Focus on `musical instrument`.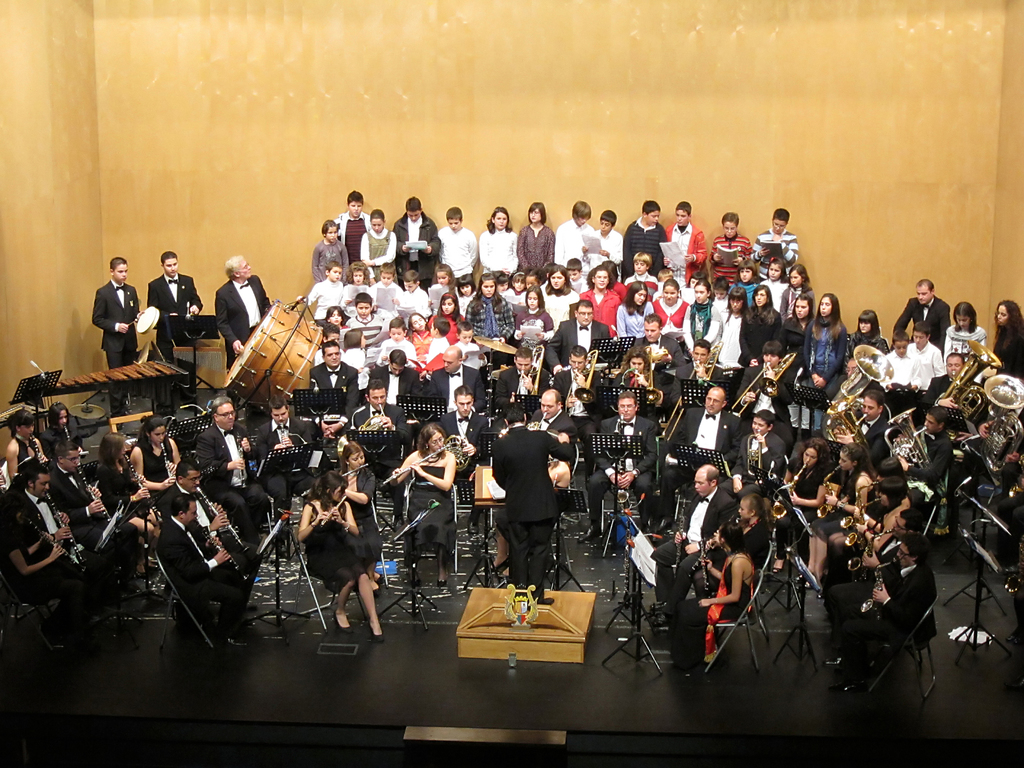
Focused at locate(733, 351, 804, 413).
